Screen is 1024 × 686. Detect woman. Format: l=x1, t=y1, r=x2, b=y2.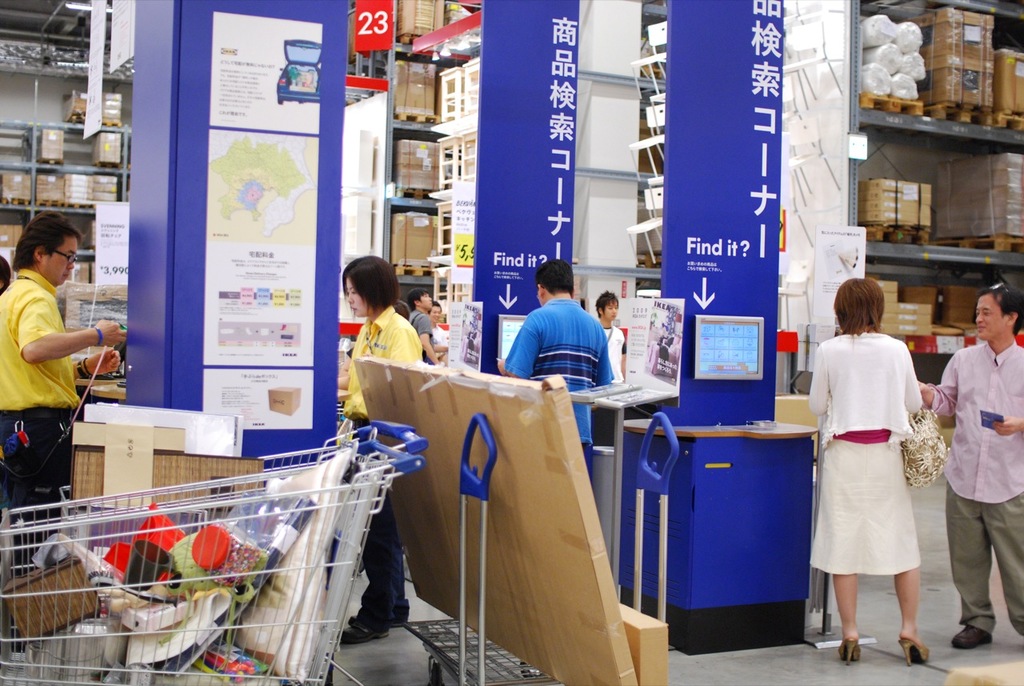
l=327, t=251, r=425, b=649.
